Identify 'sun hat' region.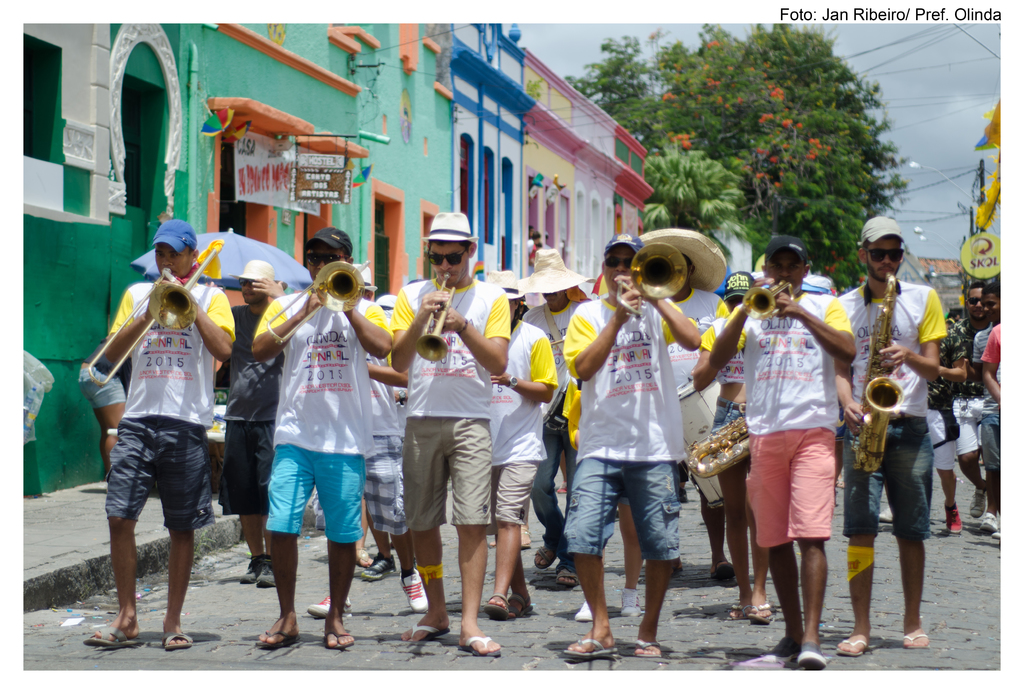
Region: [423, 208, 476, 245].
